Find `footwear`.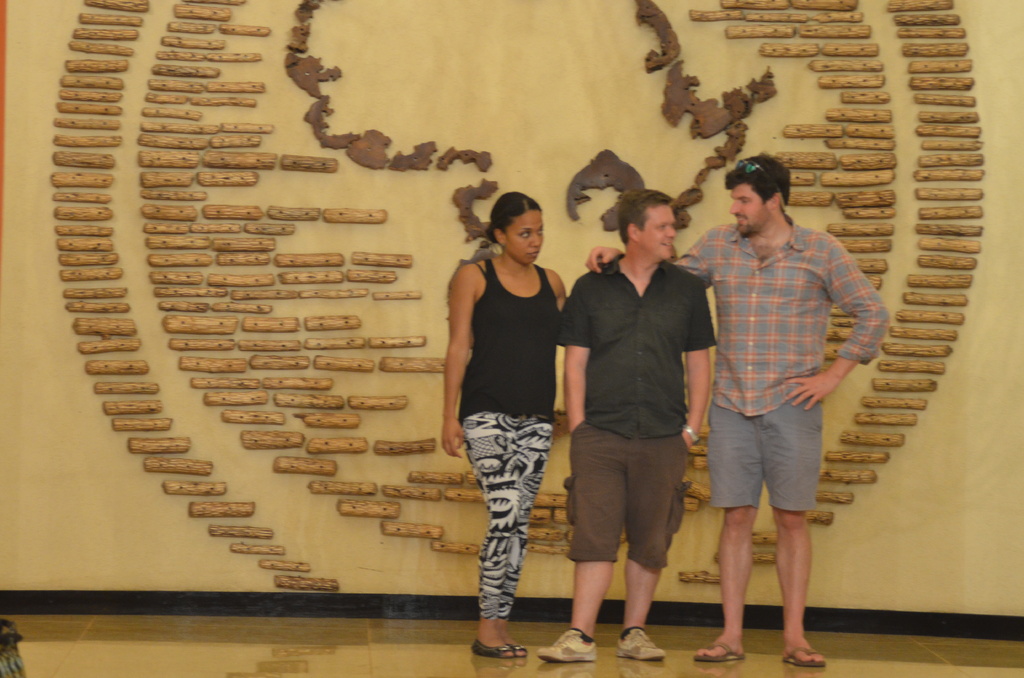
Rect(694, 645, 740, 665).
